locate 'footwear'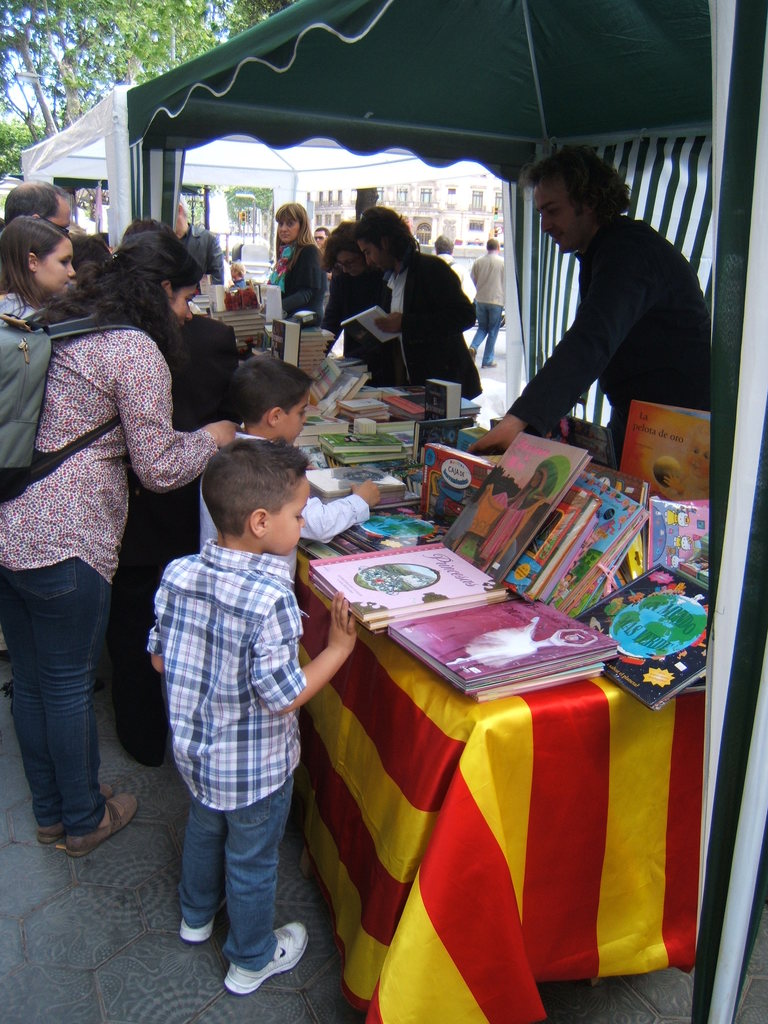
bbox=[180, 918, 218, 947]
